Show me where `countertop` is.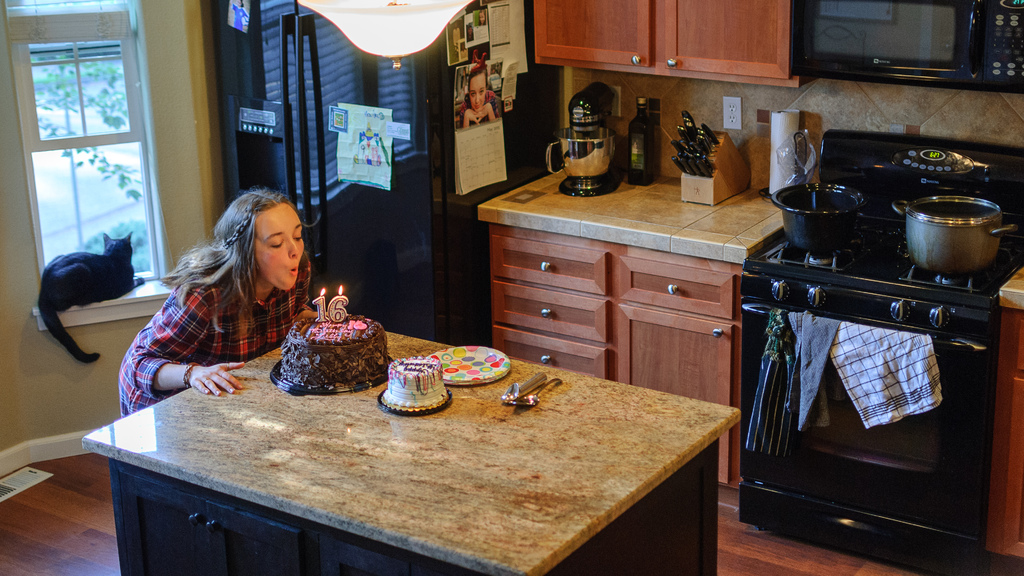
`countertop` is at {"x1": 79, "y1": 332, "x2": 740, "y2": 575}.
